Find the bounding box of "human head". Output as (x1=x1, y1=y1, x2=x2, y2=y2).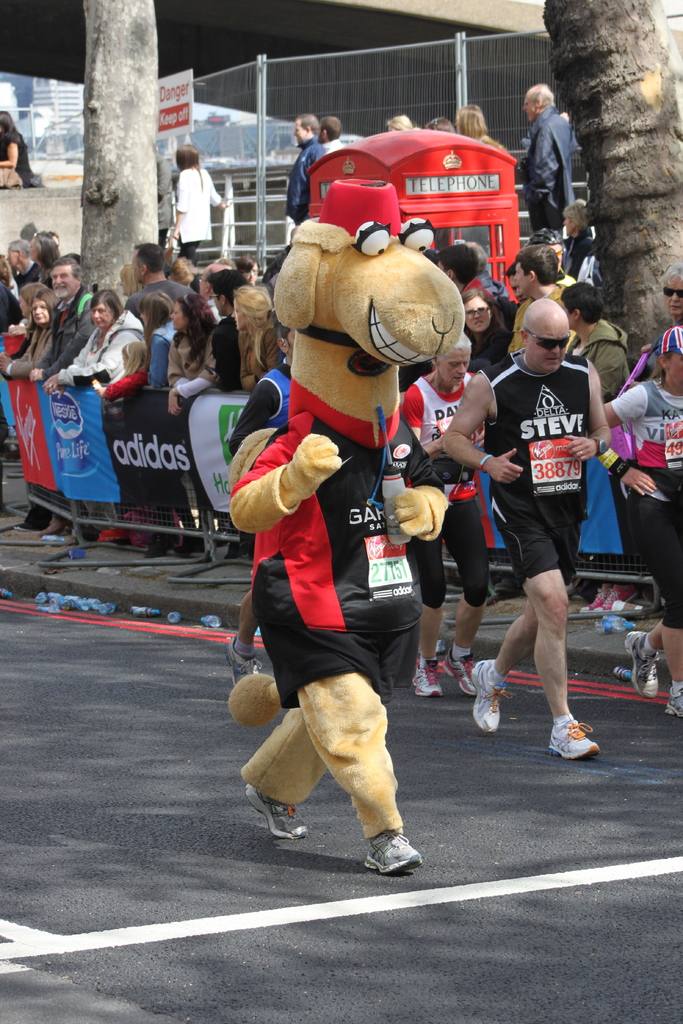
(x1=177, y1=145, x2=199, y2=170).
